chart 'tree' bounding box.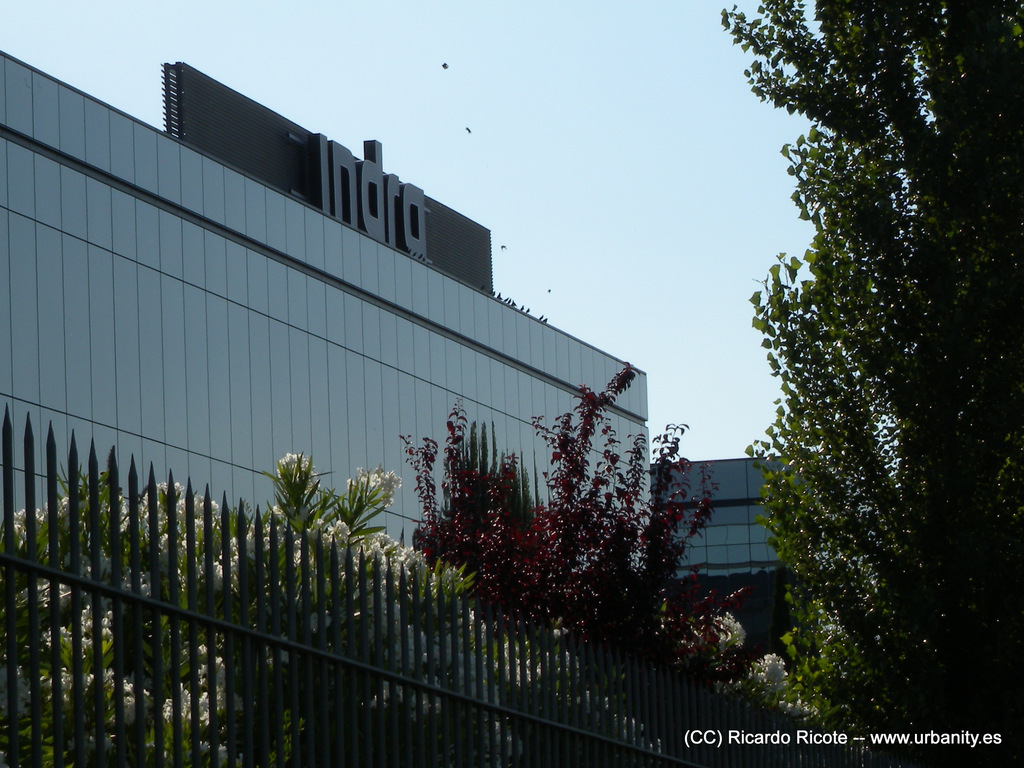
Charted: x1=411, y1=362, x2=747, y2=689.
